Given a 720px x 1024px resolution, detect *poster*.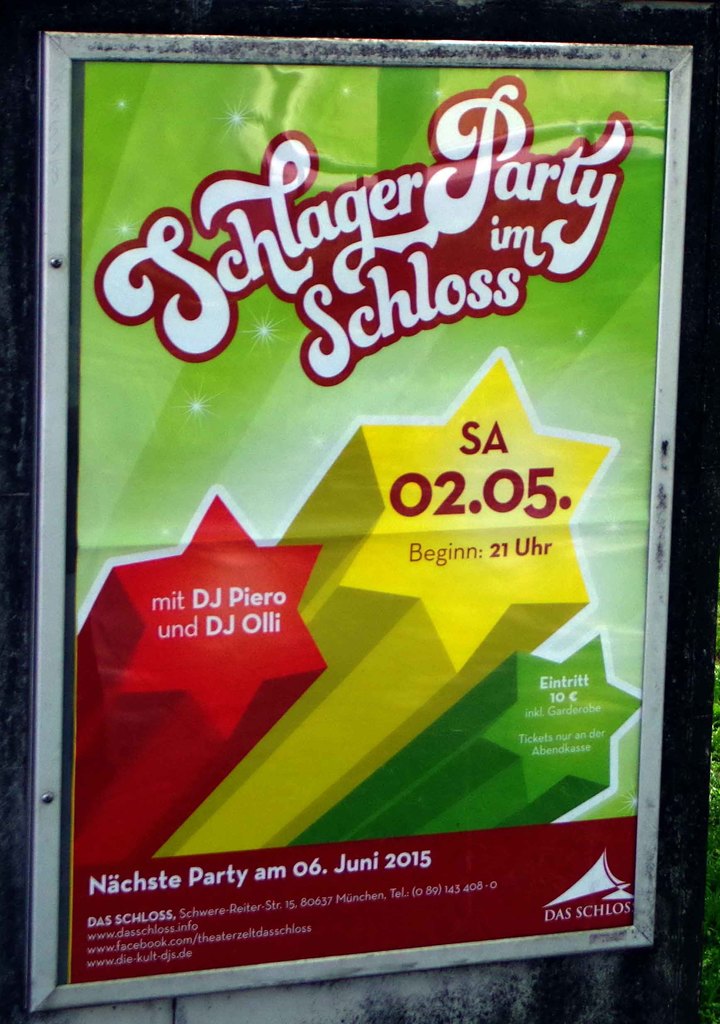
{"left": 60, "top": 59, "right": 667, "bottom": 986}.
